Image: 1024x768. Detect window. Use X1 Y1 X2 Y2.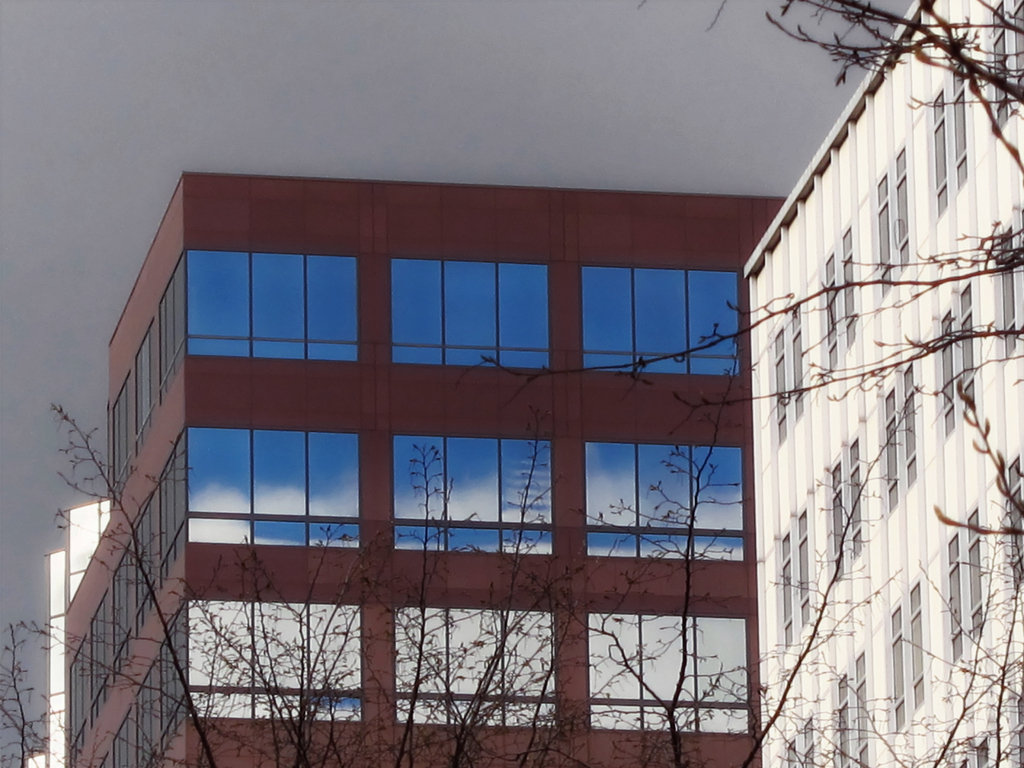
927 47 975 219.
